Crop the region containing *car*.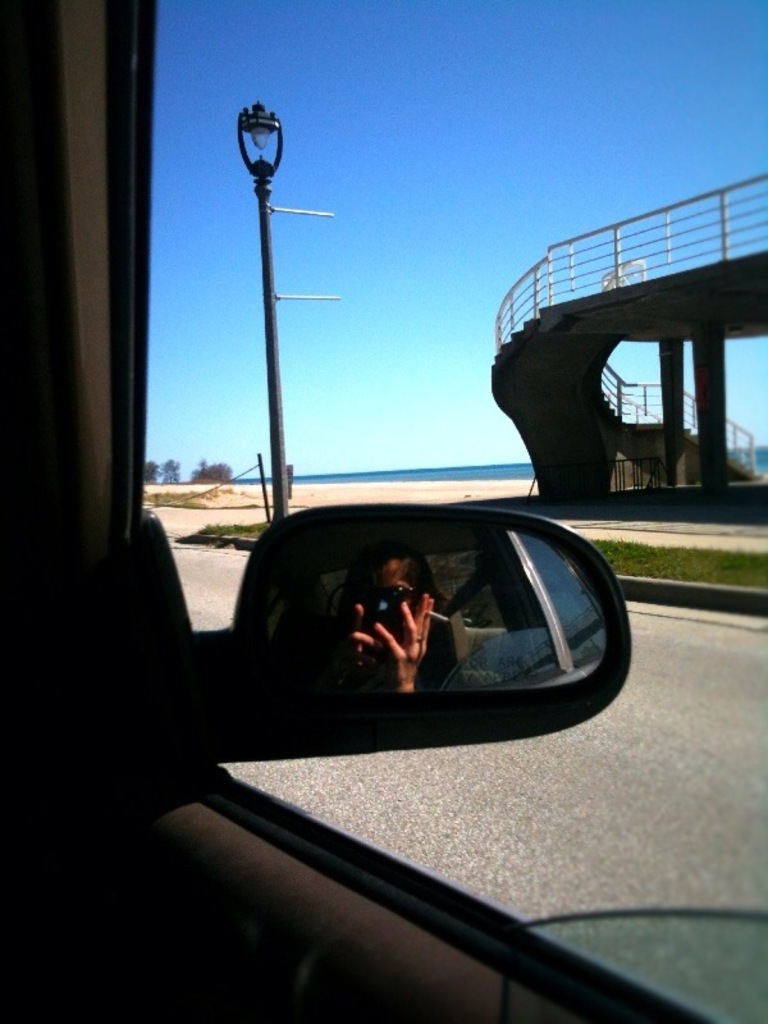
Crop region: {"x1": 0, "y1": 0, "x2": 767, "y2": 1023}.
